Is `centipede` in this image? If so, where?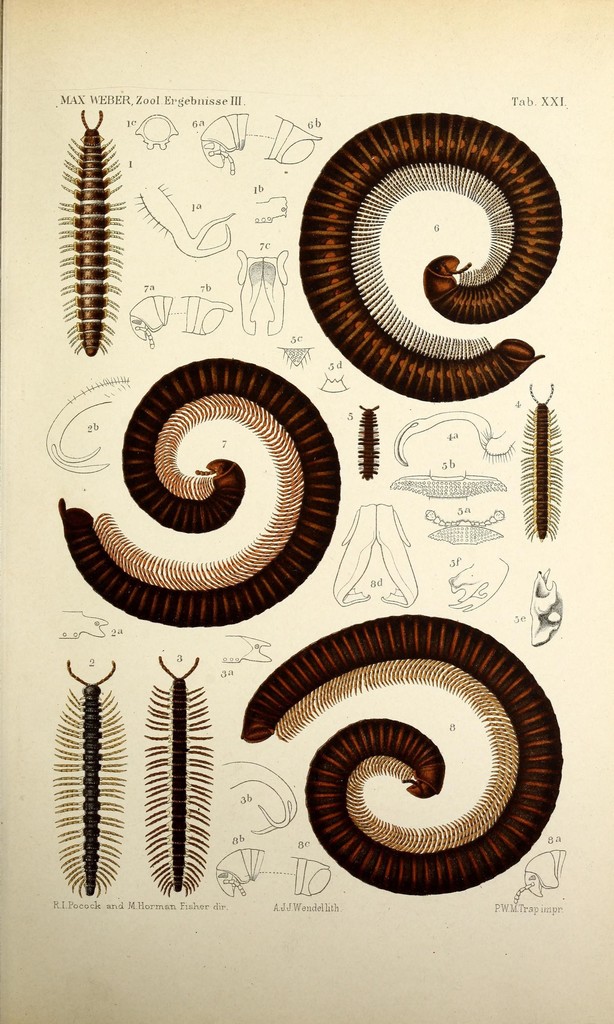
Yes, at left=290, top=106, right=559, bottom=399.
